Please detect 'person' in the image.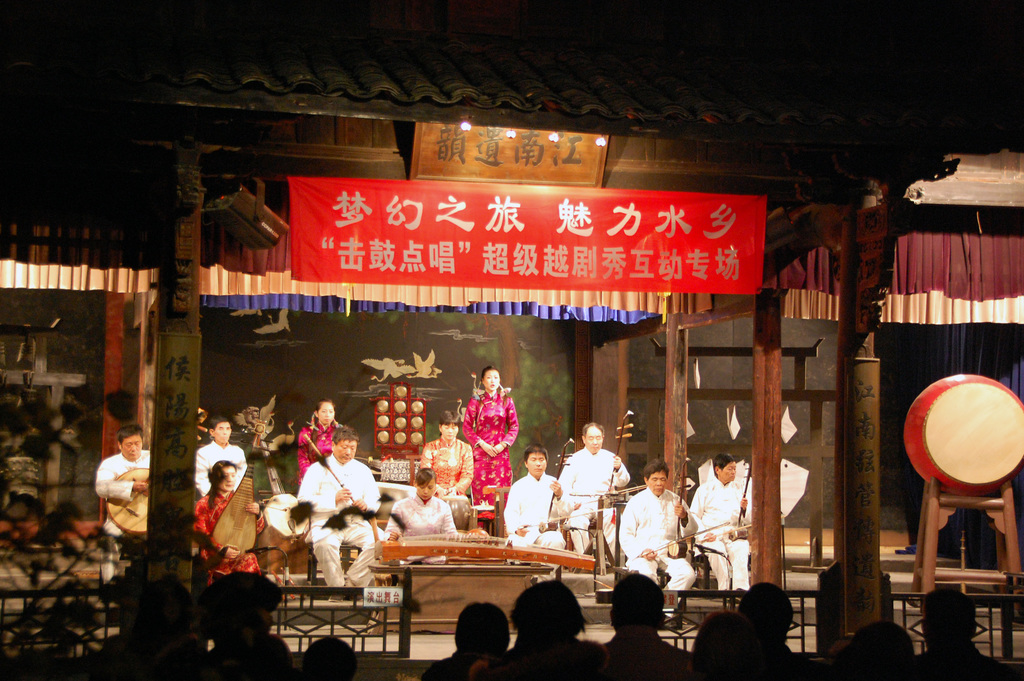
191:460:263:598.
